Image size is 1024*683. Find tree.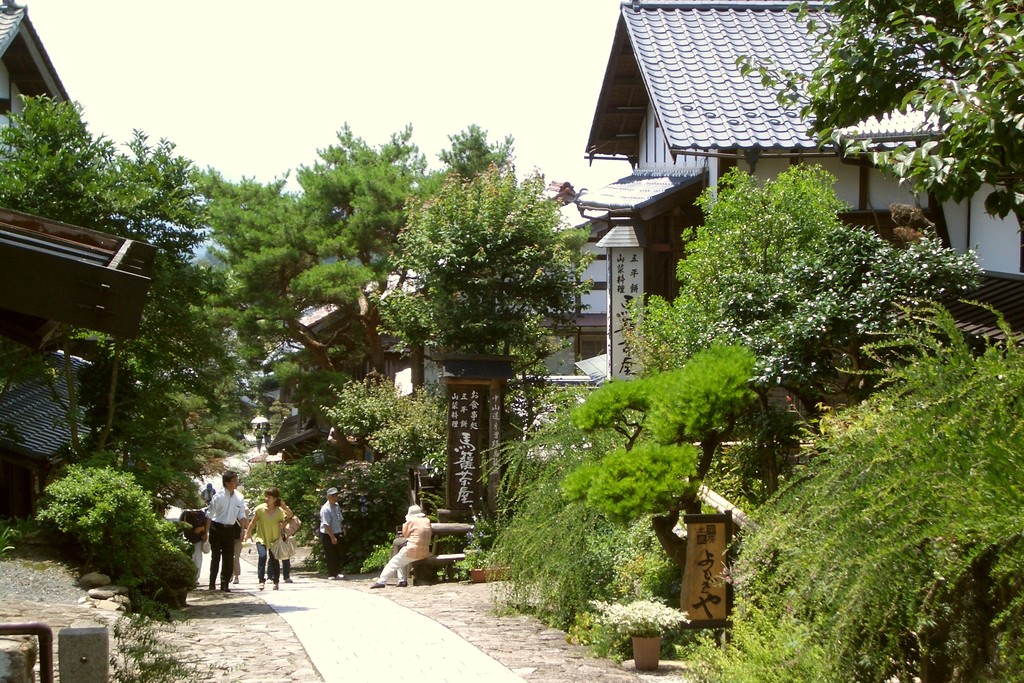
(x1=721, y1=1, x2=1023, y2=268).
